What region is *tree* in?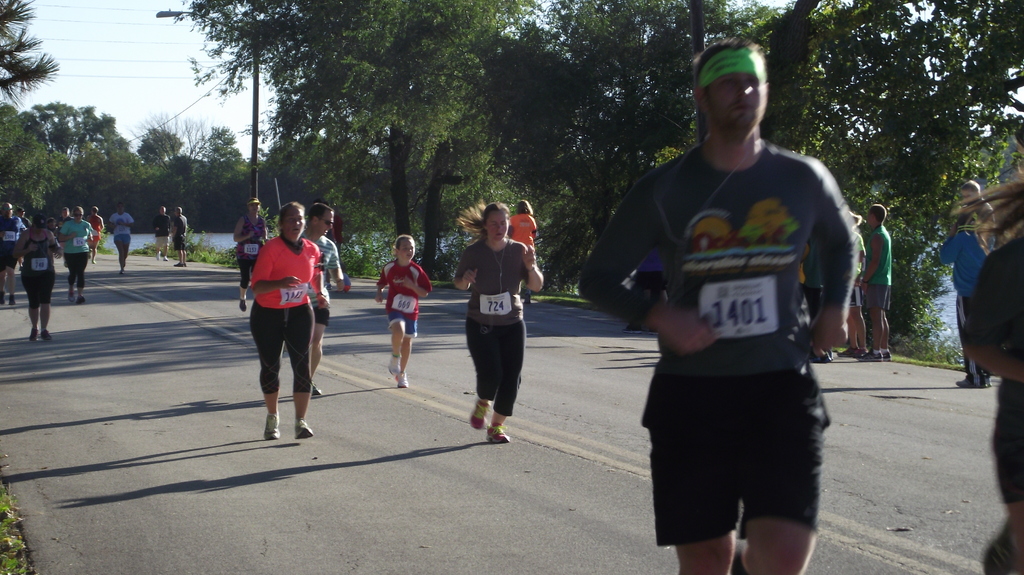
127/107/195/166.
